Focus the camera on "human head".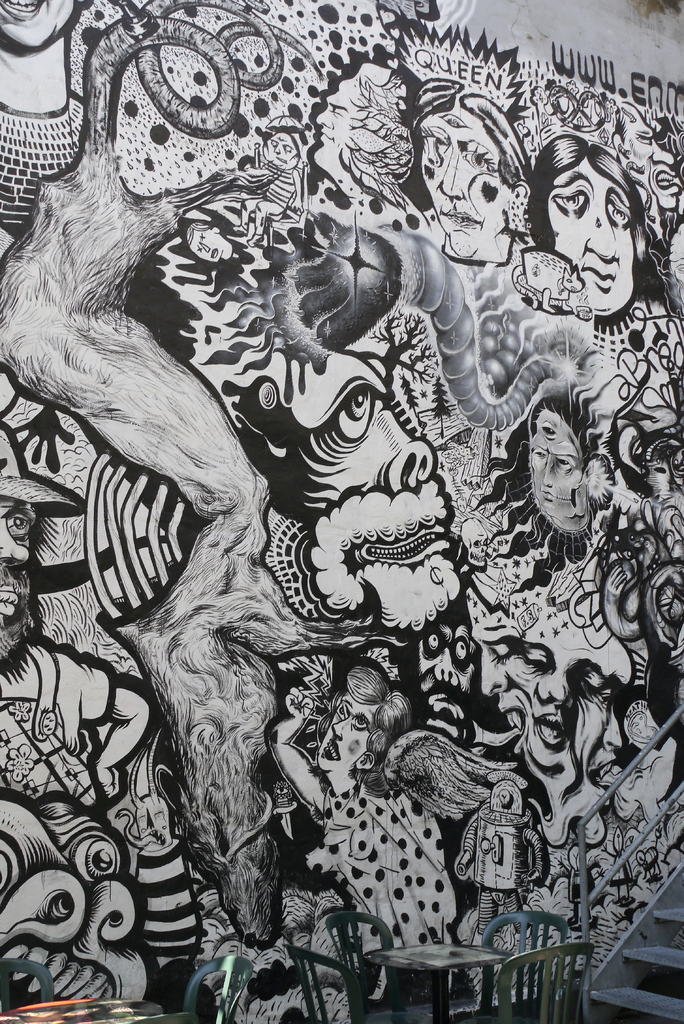
Focus region: box=[0, 0, 77, 45].
